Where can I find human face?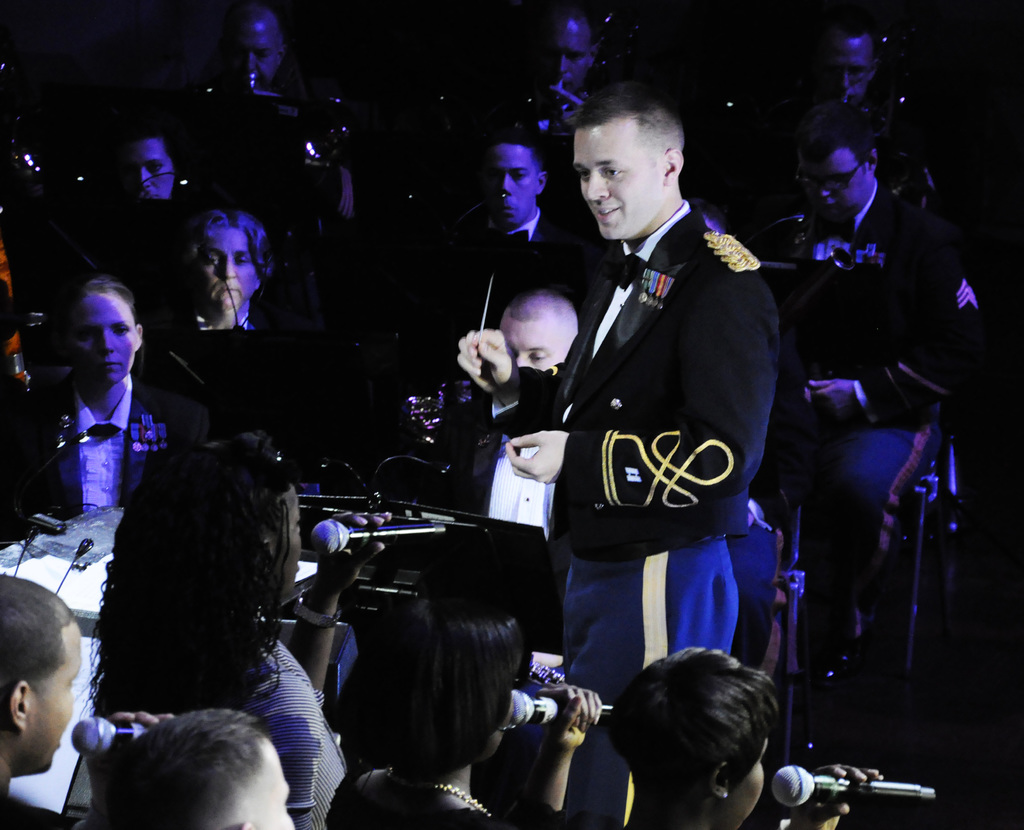
You can find it at x1=805 y1=148 x2=868 y2=232.
